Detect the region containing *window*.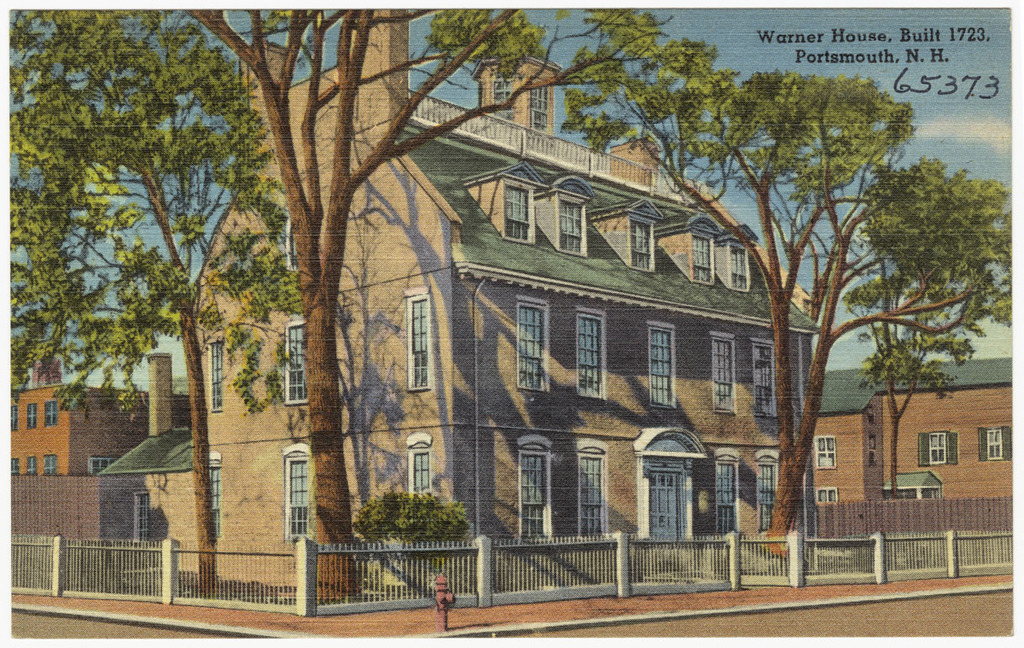
<bbox>558, 192, 588, 254</bbox>.
